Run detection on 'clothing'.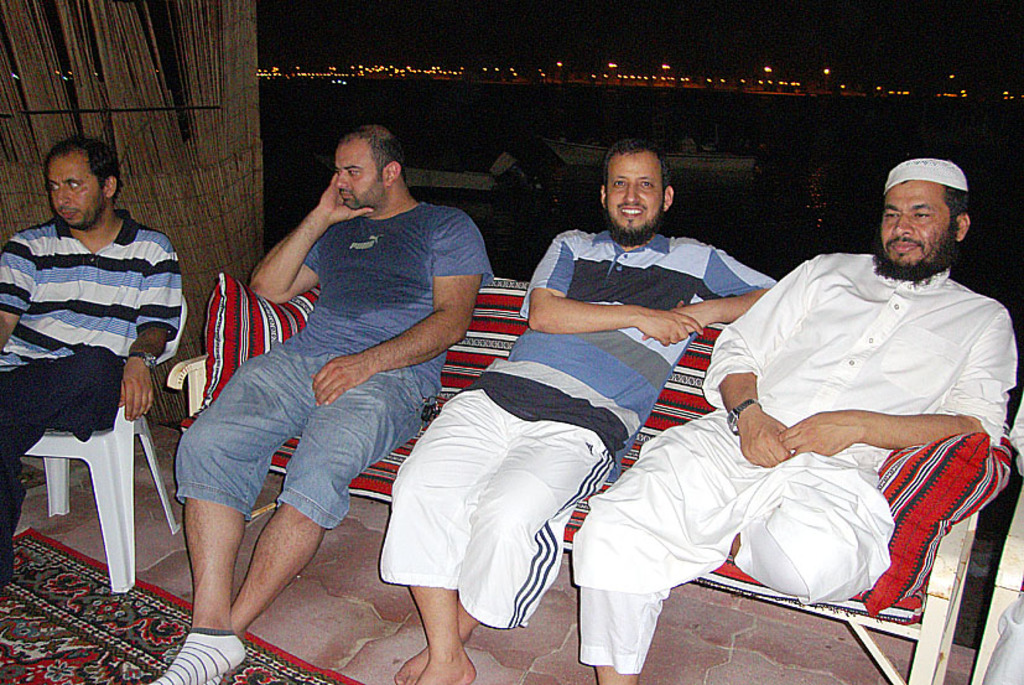
Result: select_region(570, 249, 1015, 678).
